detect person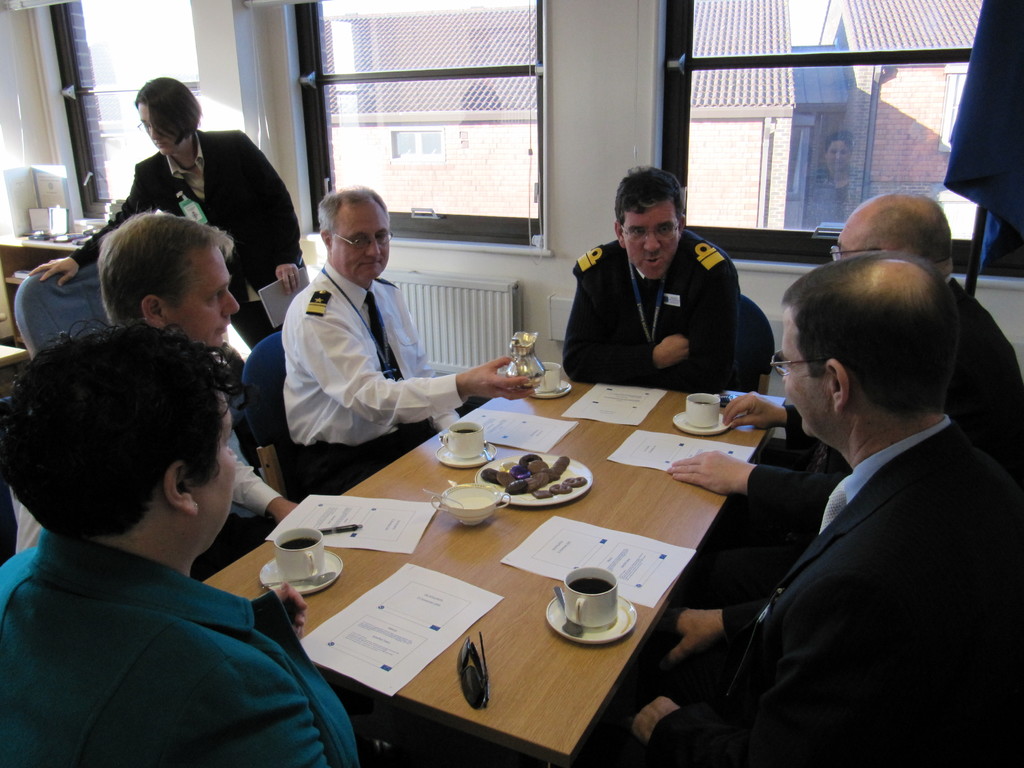
(0, 317, 363, 767)
